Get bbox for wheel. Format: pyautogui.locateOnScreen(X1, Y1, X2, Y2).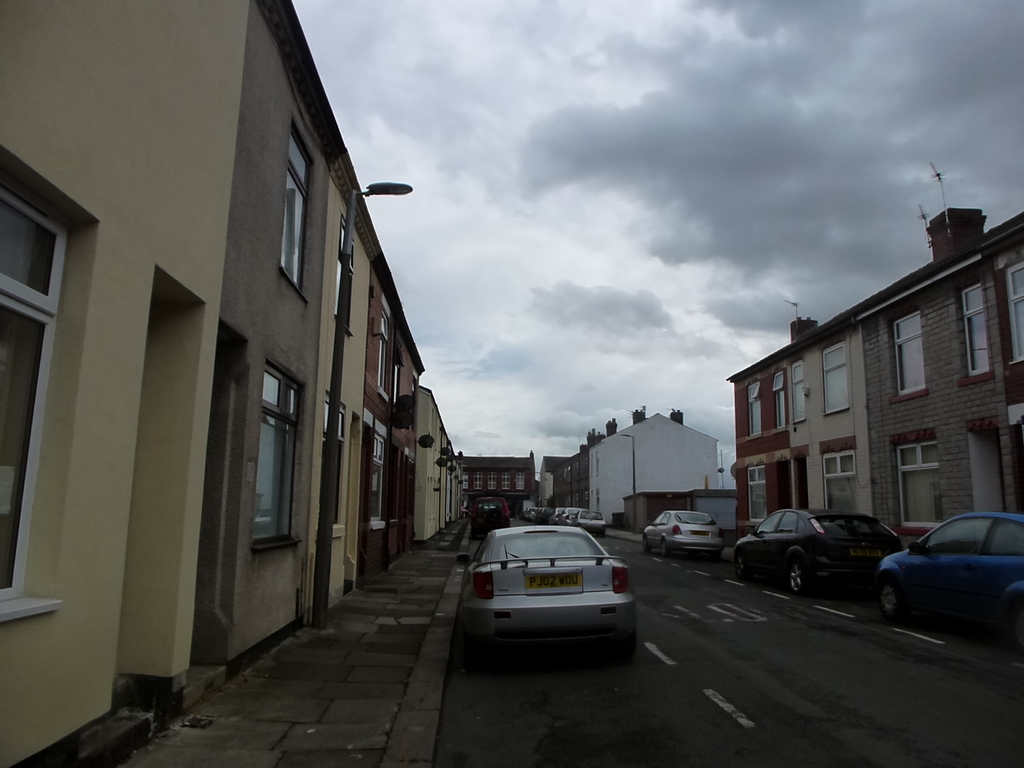
pyautogui.locateOnScreen(735, 550, 751, 579).
